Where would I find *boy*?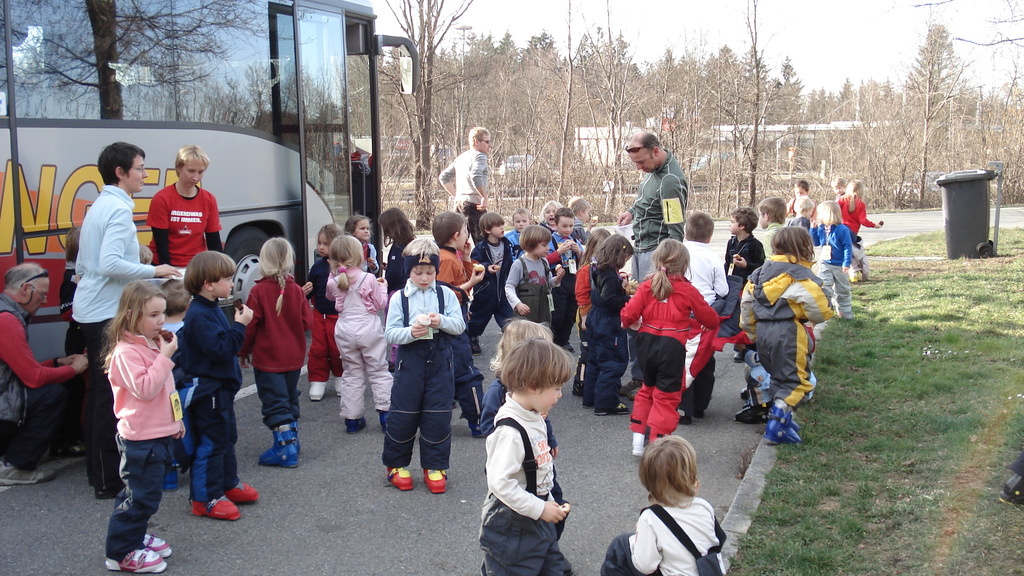
At pyautogui.locateOnScreen(382, 234, 466, 492).
